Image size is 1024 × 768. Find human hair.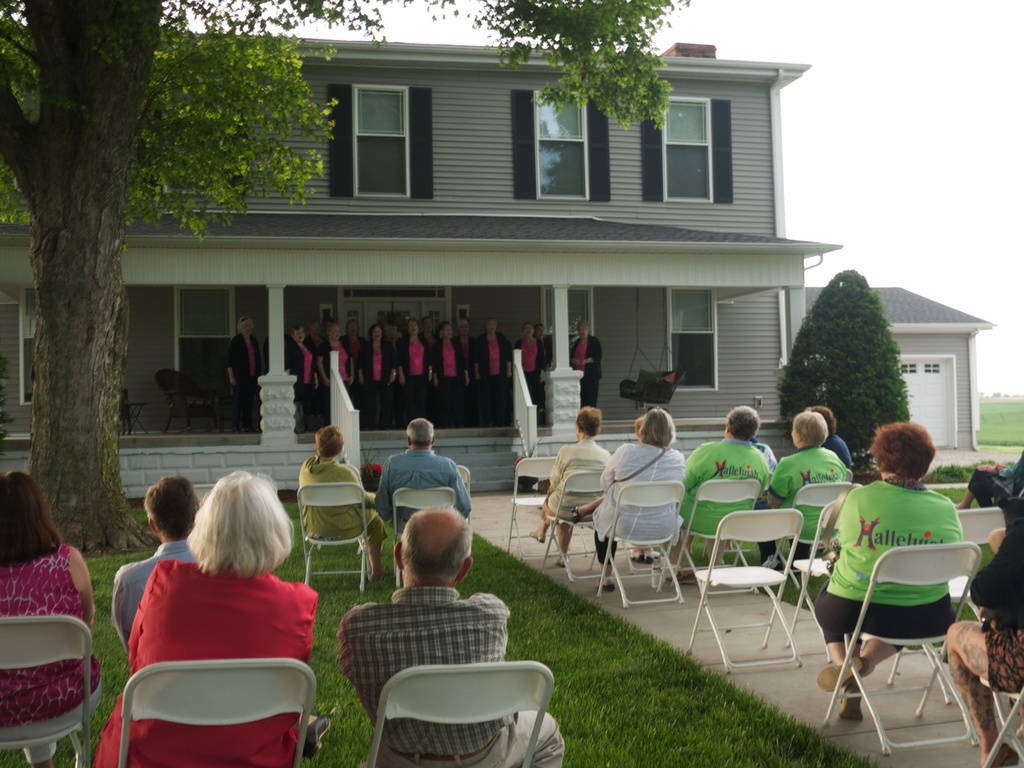
399,507,471,576.
